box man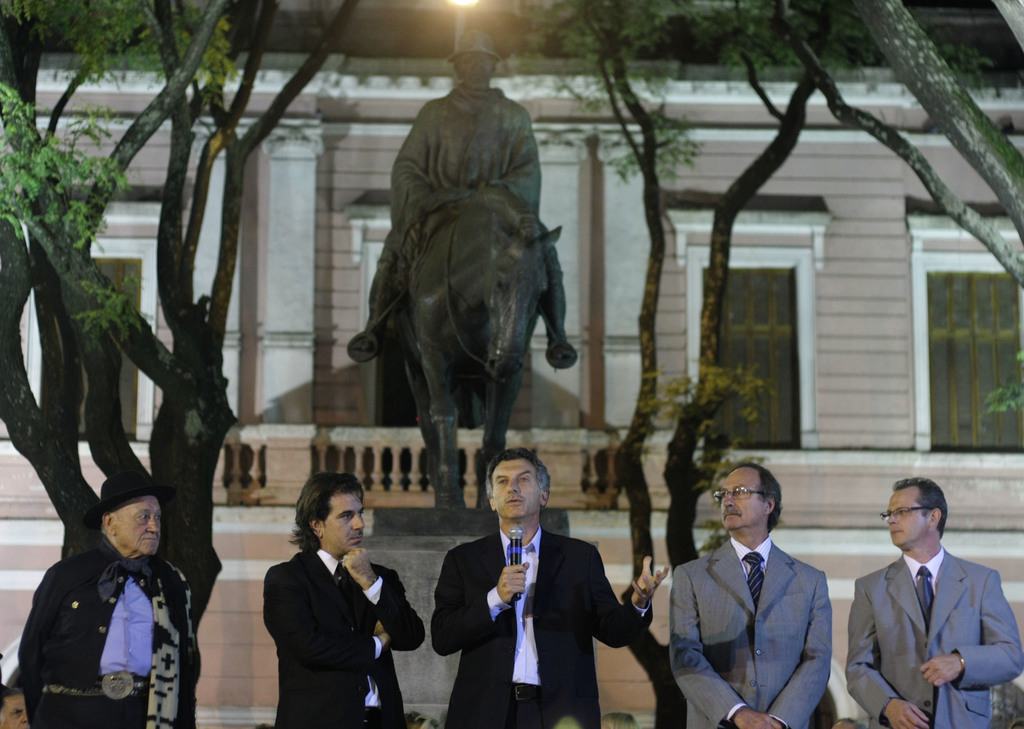
Rect(847, 488, 1020, 727)
